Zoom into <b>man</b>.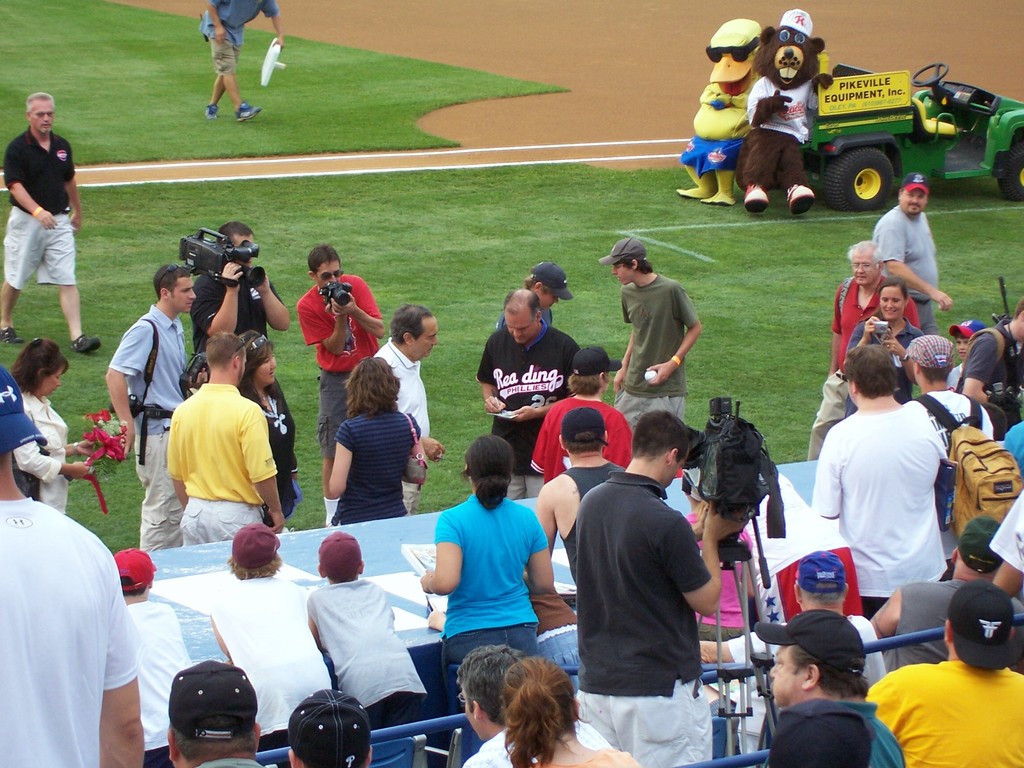
Zoom target: 611:236:700:426.
